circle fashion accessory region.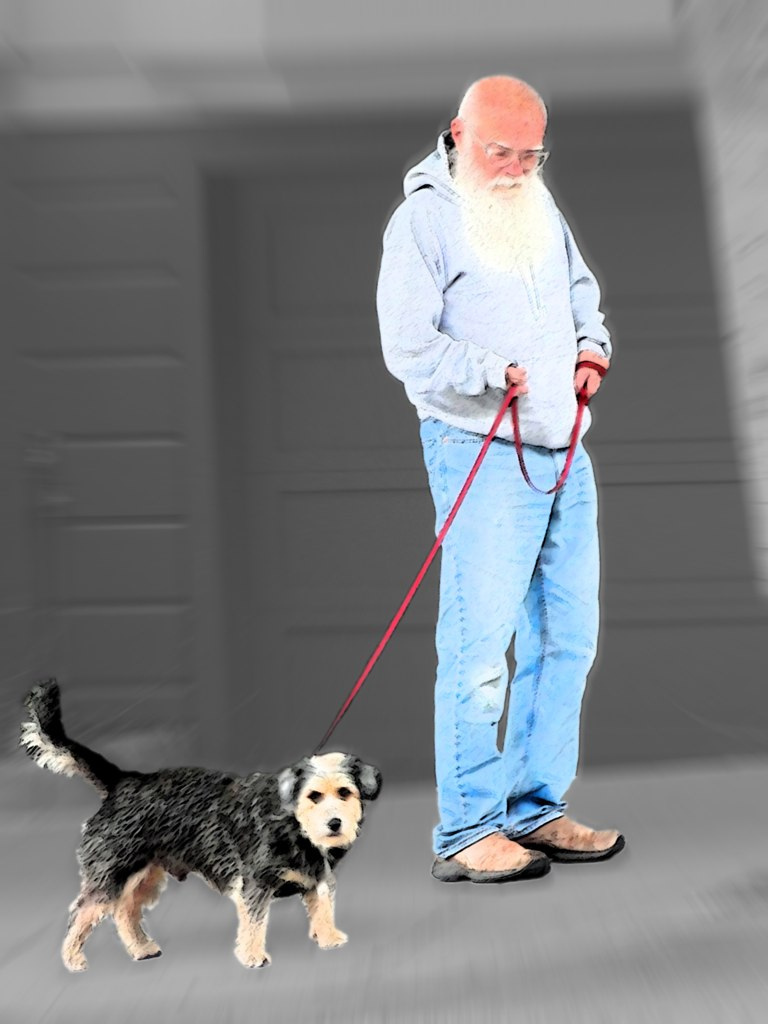
Region: pyautogui.locateOnScreen(436, 828, 553, 877).
